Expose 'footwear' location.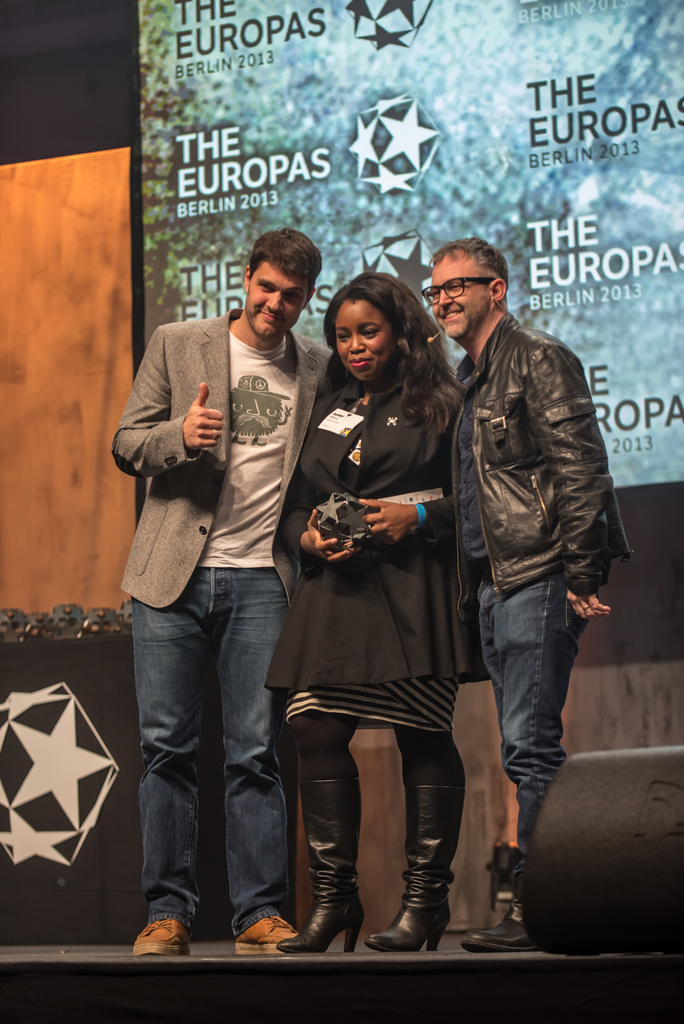
Exposed at bbox(389, 849, 460, 956).
